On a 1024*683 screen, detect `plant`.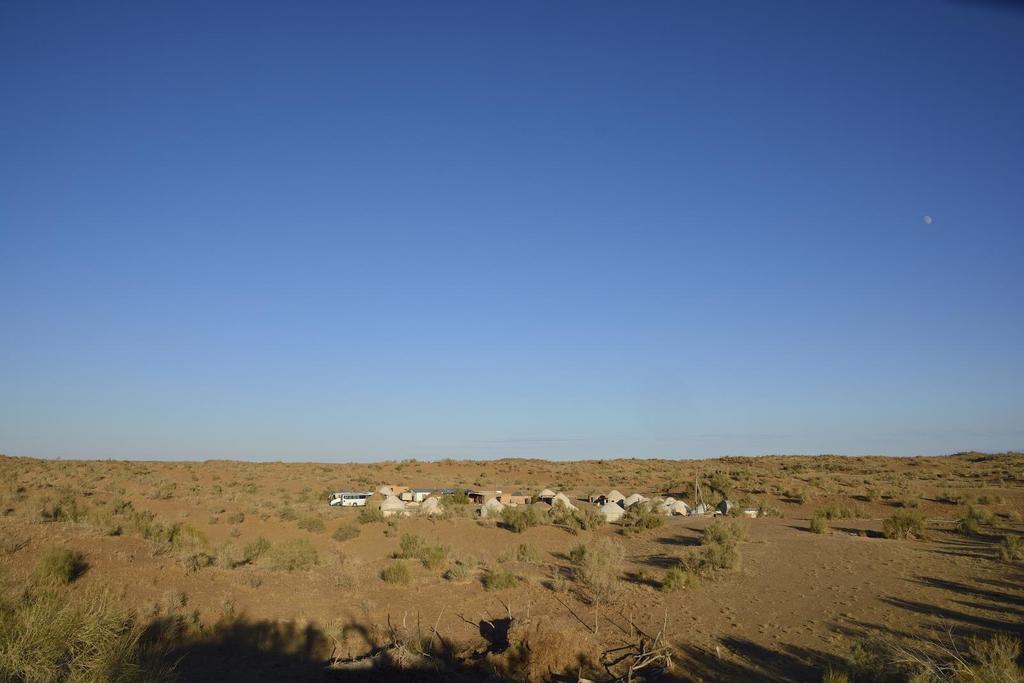
BBox(897, 499, 922, 513).
